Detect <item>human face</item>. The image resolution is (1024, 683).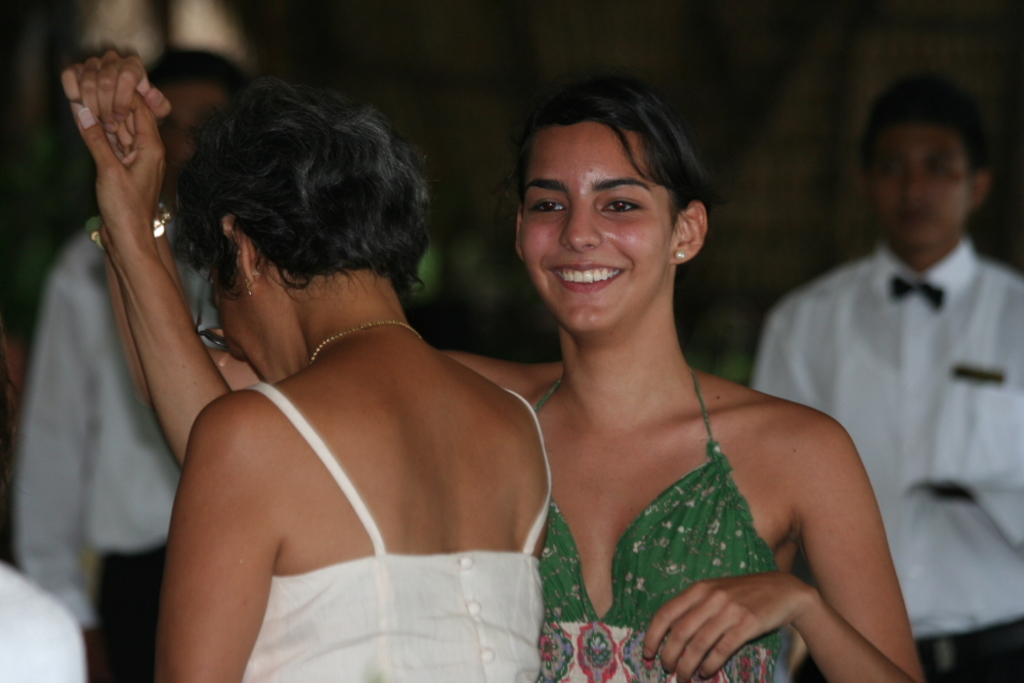
[159,82,227,195].
